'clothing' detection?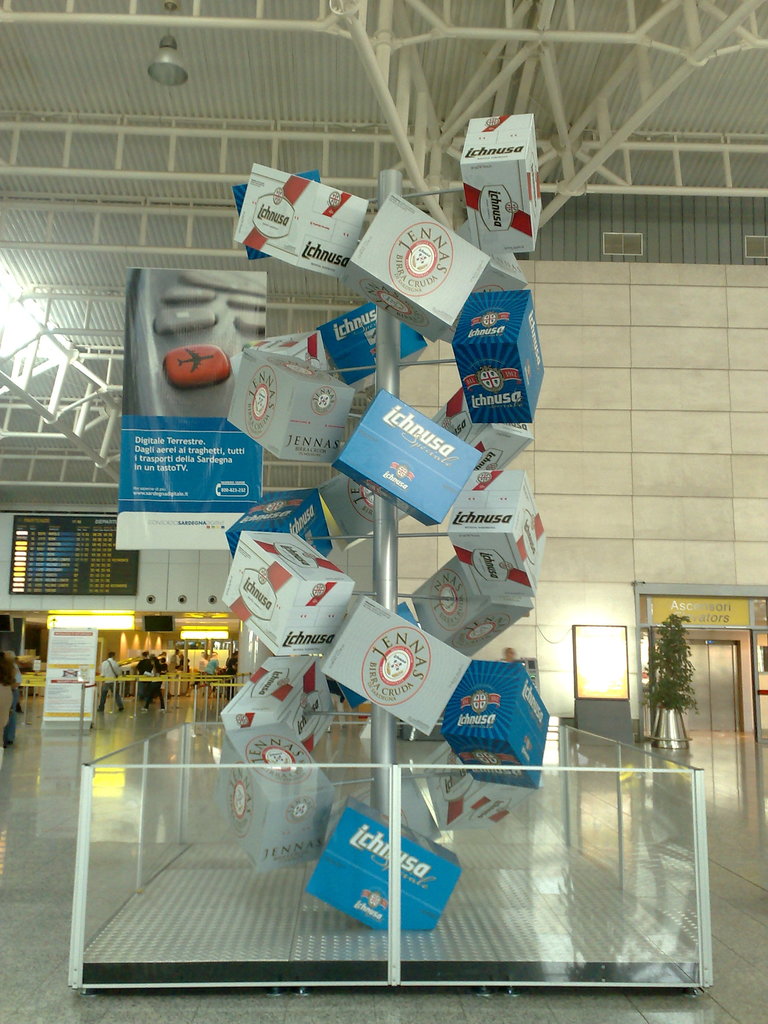
Rect(0, 659, 26, 734)
